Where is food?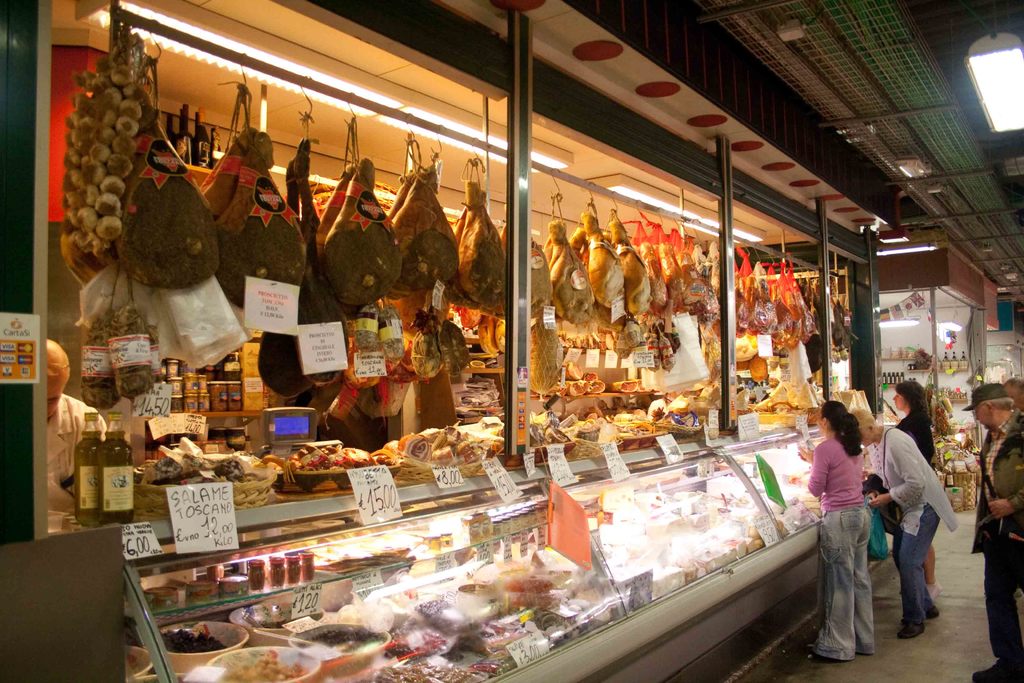
<region>389, 164, 461, 288</region>.
